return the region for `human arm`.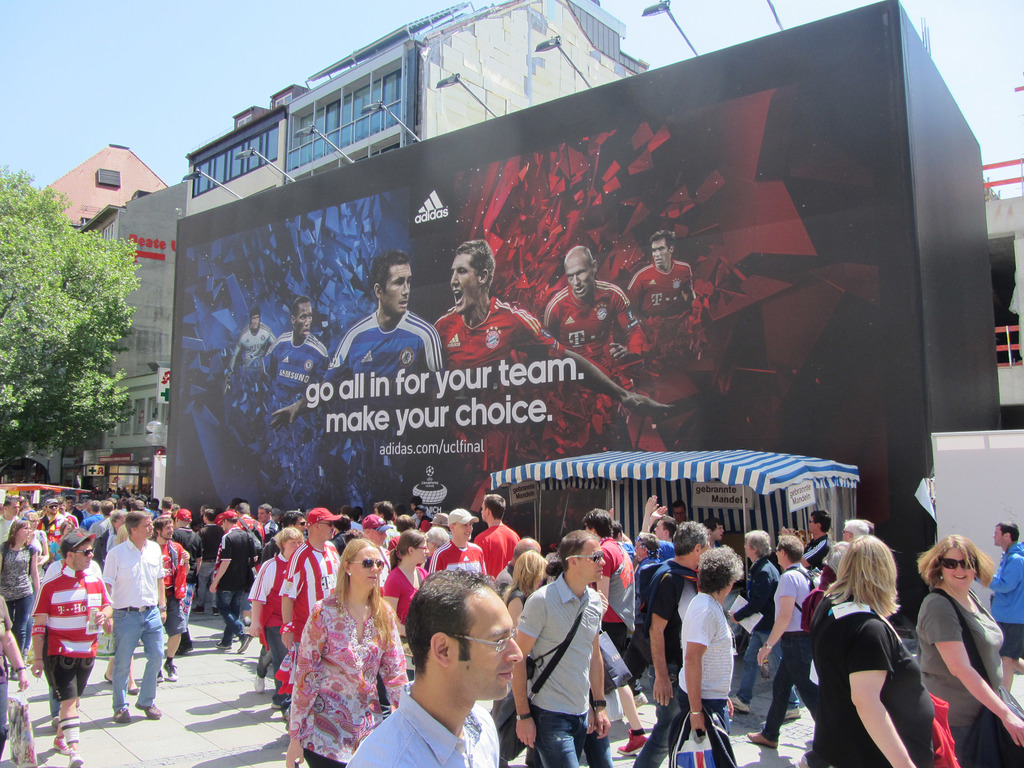
<box>505,590,548,749</box>.
